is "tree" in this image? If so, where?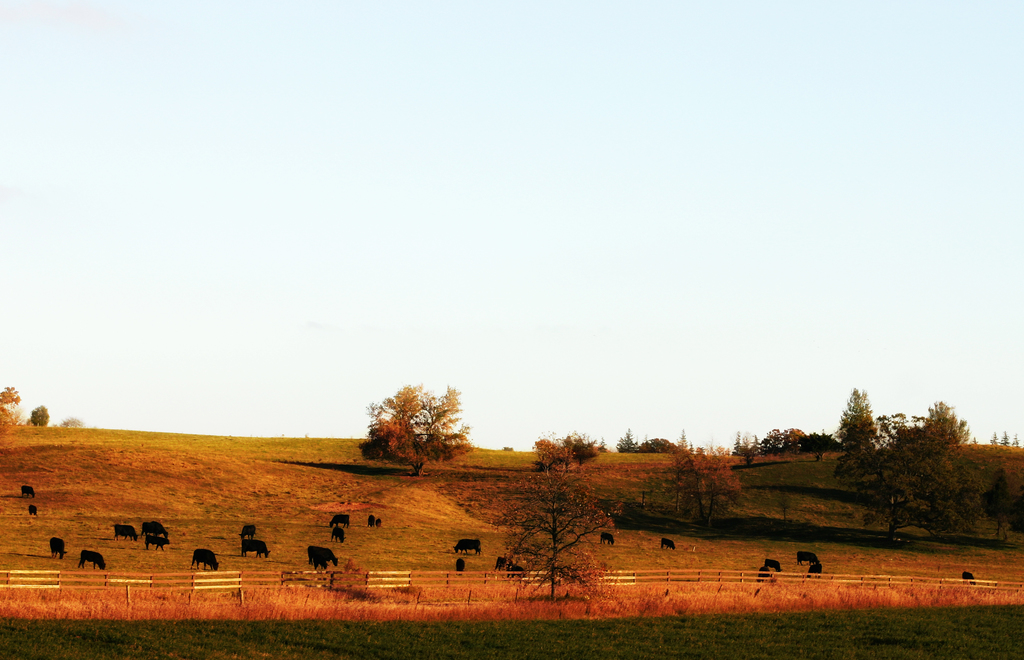
Yes, at (left=882, top=410, right=911, bottom=439).
